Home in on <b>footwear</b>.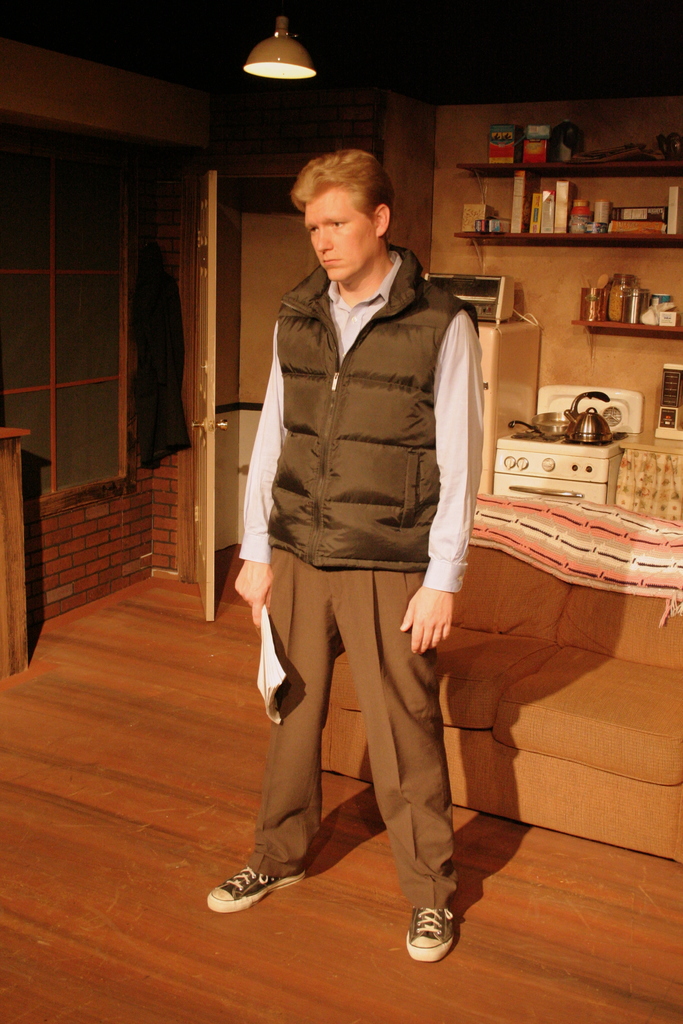
Homed in at region(413, 906, 454, 965).
